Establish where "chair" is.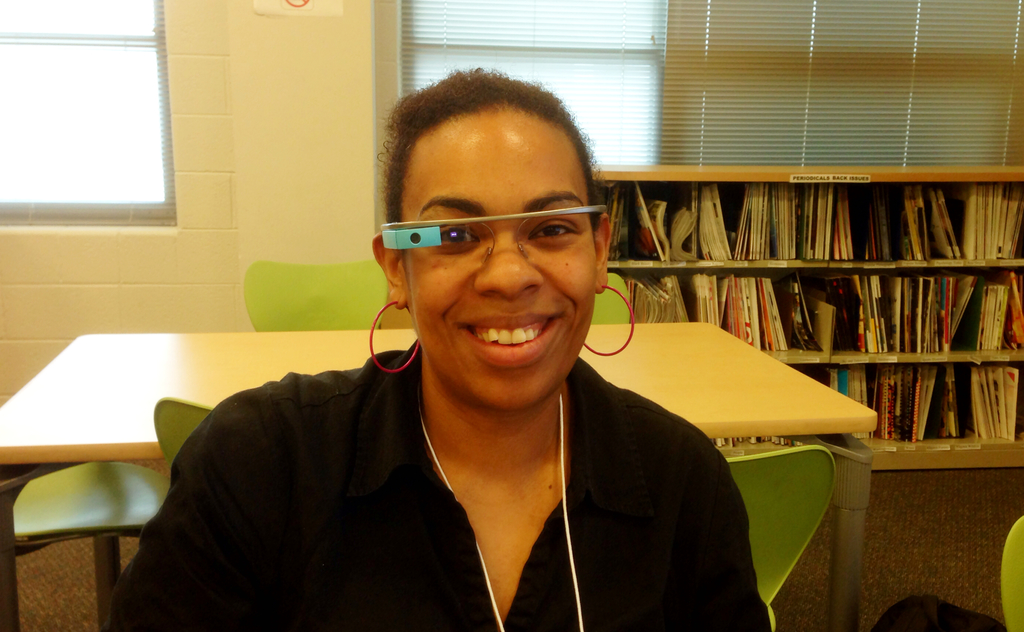
Established at x1=5, y1=428, x2=154, y2=604.
